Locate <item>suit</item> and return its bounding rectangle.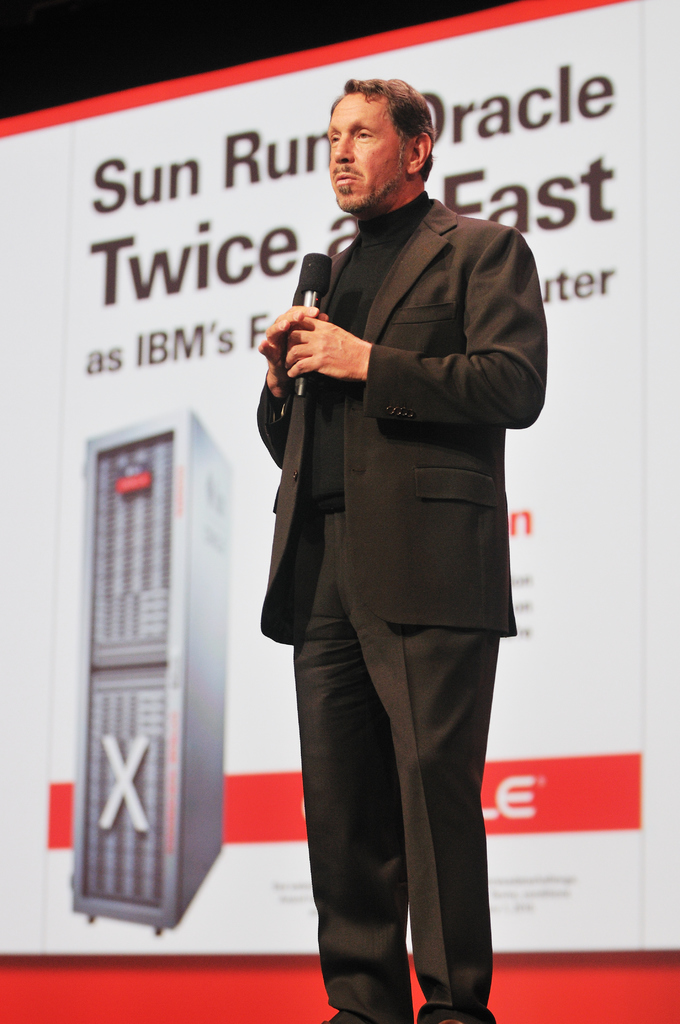
BBox(248, 135, 537, 1023).
